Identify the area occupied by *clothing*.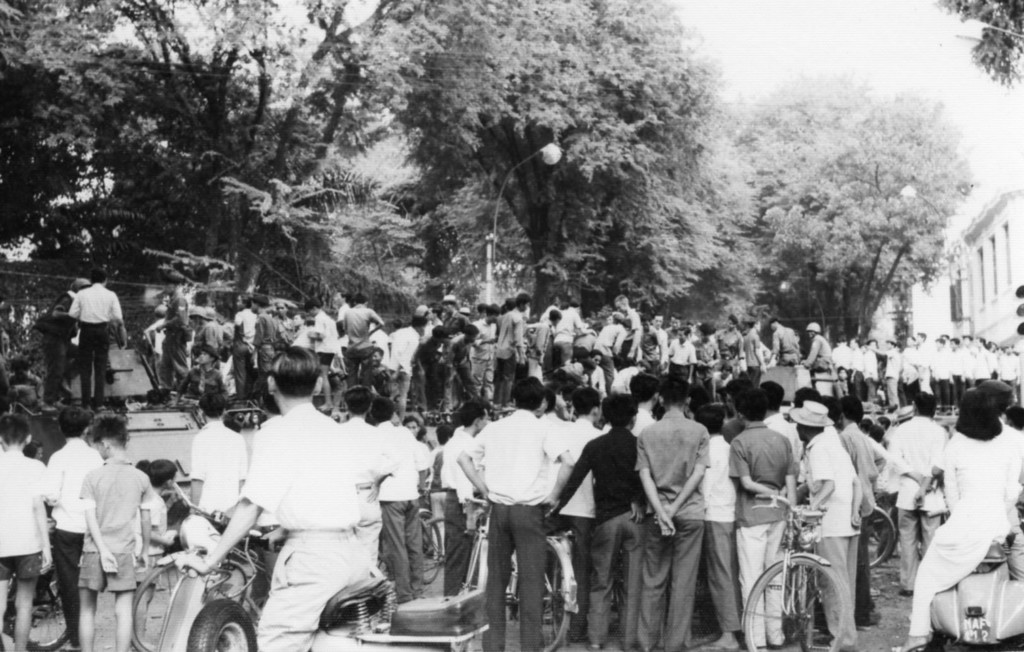
Area: (454, 309, 468, 329).
